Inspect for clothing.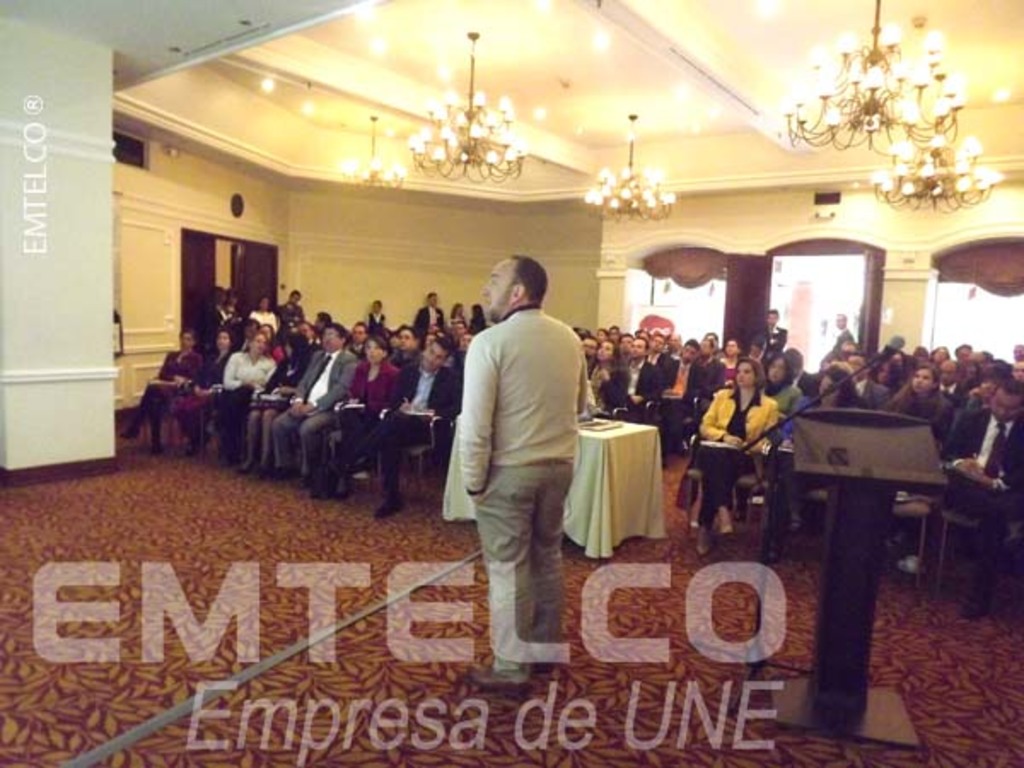
Inspection: left=650, top=355, right=700, bottom=435.
